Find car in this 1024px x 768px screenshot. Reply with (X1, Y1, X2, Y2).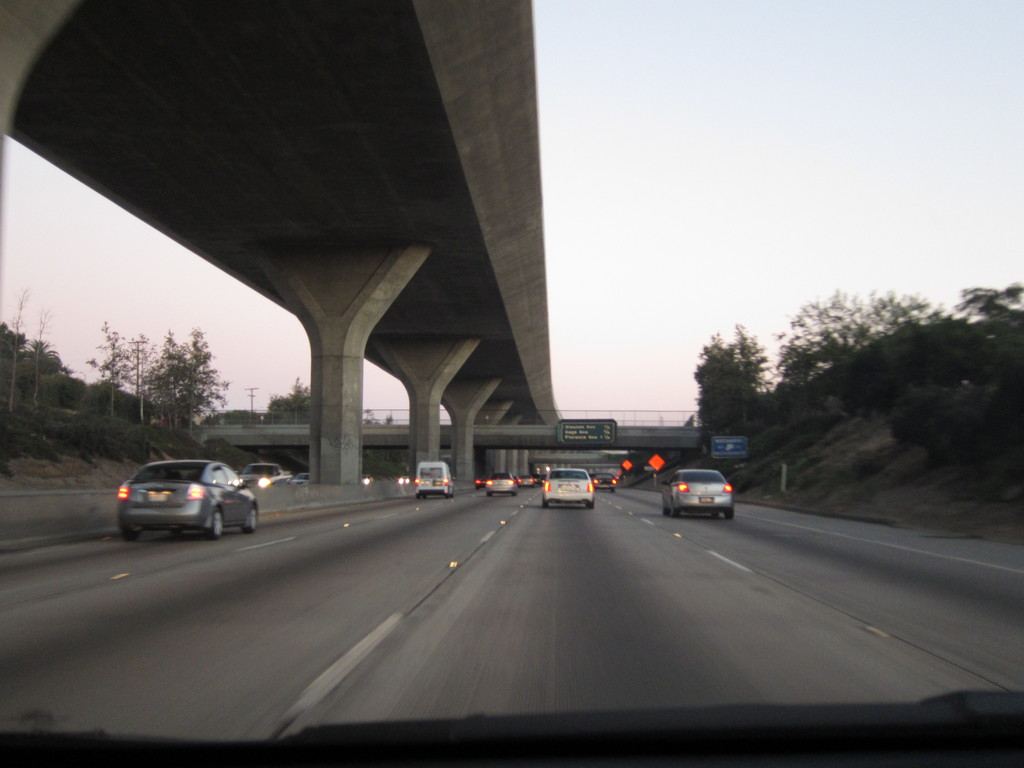
(662, 466, 736, 520).
